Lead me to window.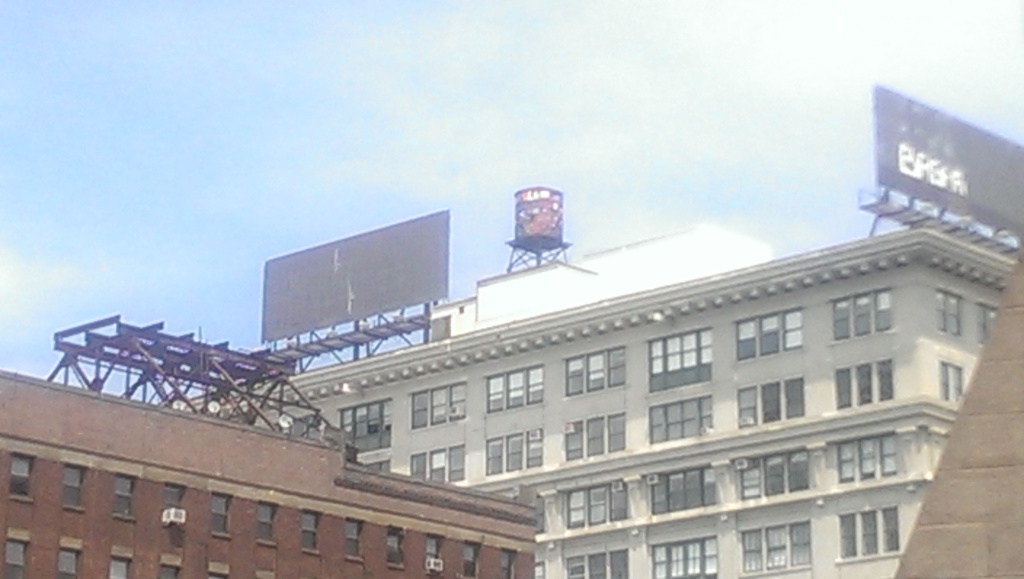
Lead to bbox=[827, 359, 900, 408].
